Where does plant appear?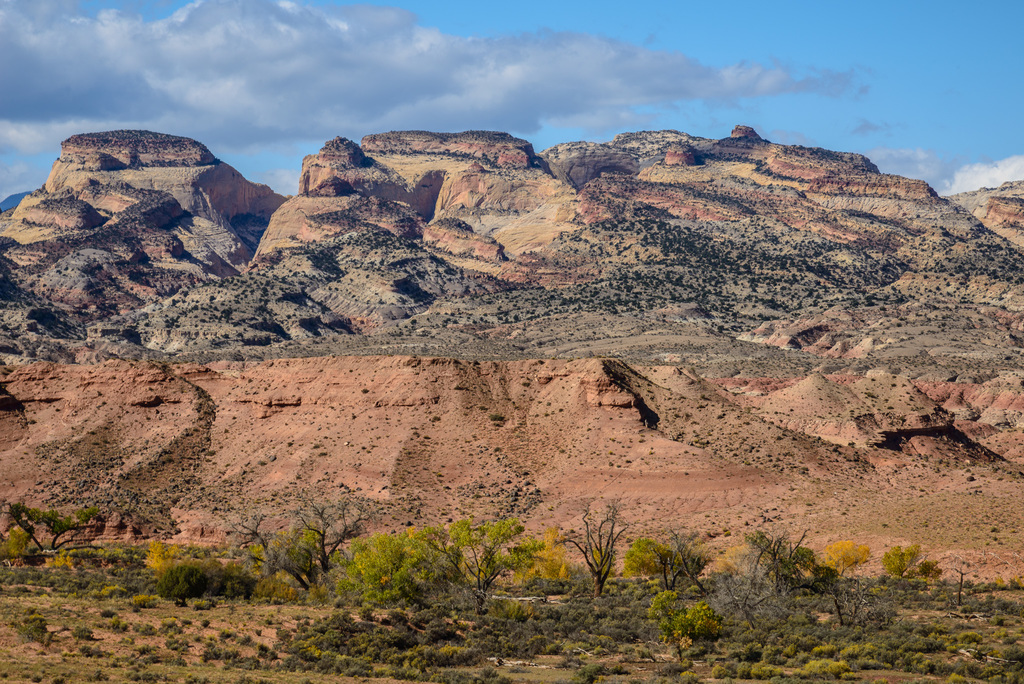
Appears at bbox(232, 668, 276, 683).
